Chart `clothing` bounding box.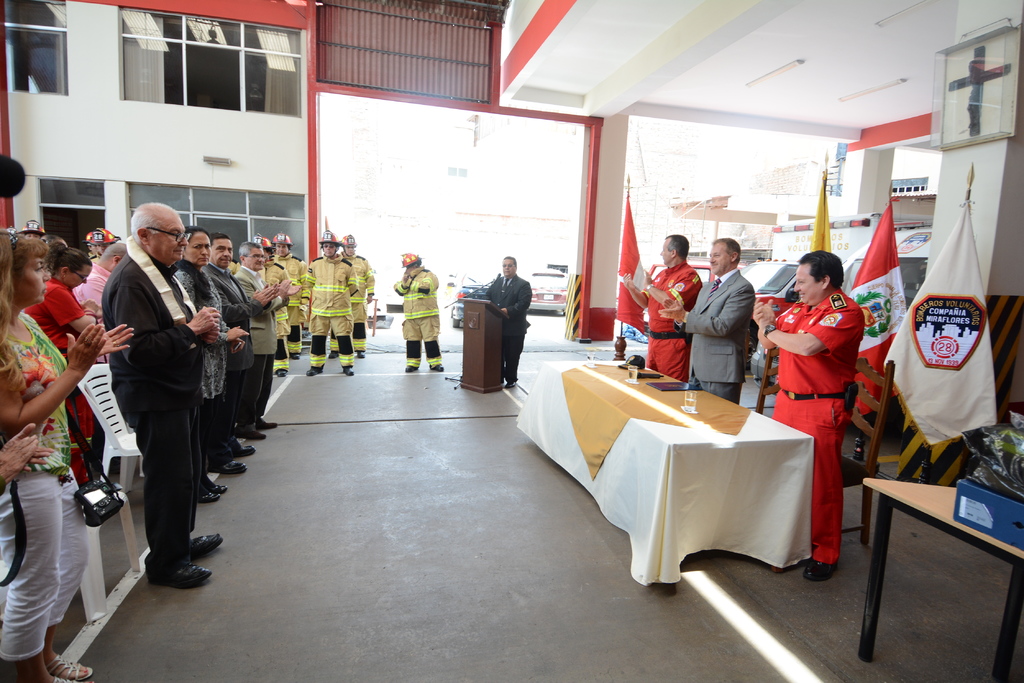
Charted: {"left": 0, "top": 469, "right": 94, "bottom": 659}.
